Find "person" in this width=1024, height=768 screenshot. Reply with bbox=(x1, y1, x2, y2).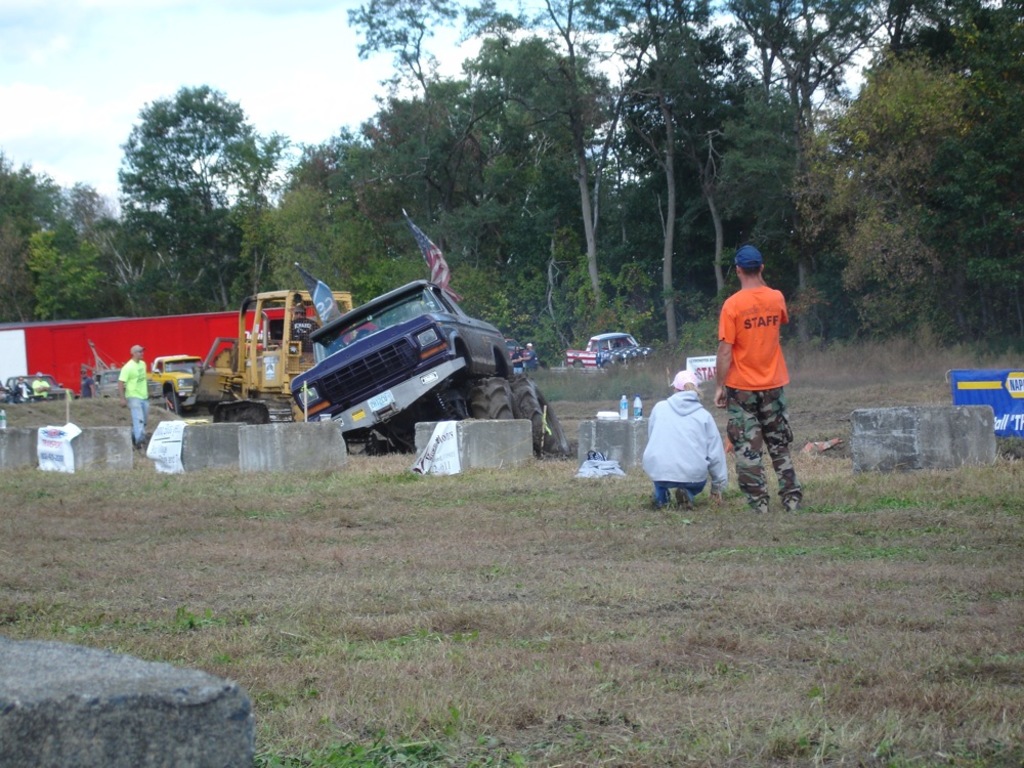
bbox=(708, 249, 801, 517).
